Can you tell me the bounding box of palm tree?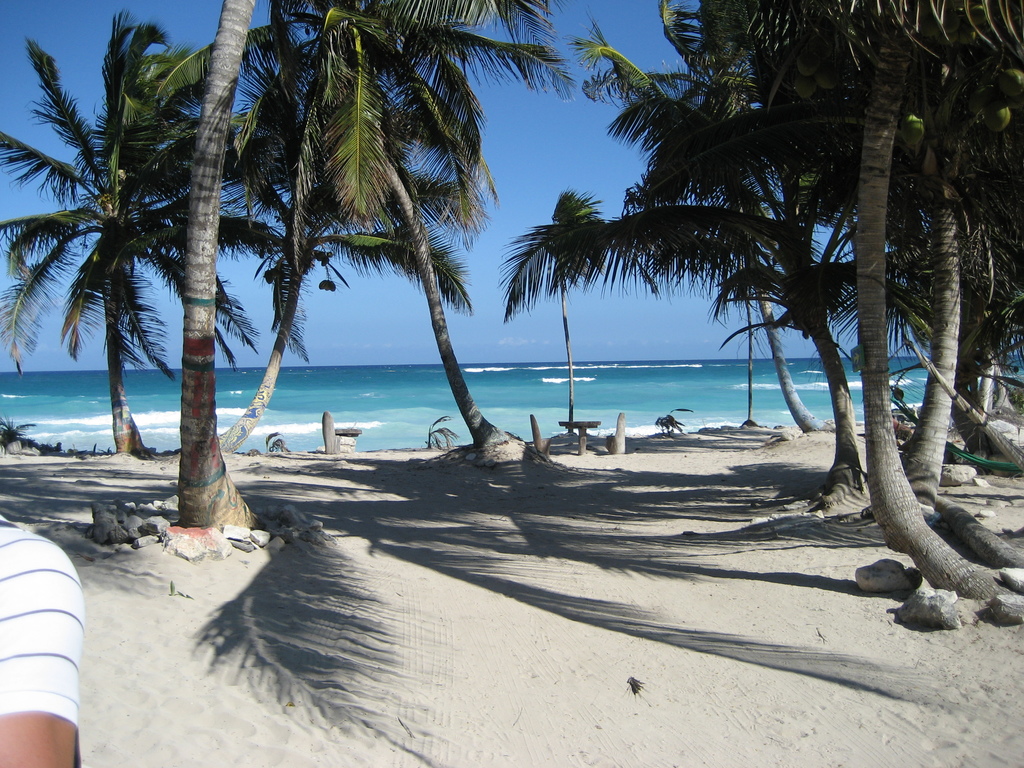
left=0, top=3, right=268, bottom=468.
